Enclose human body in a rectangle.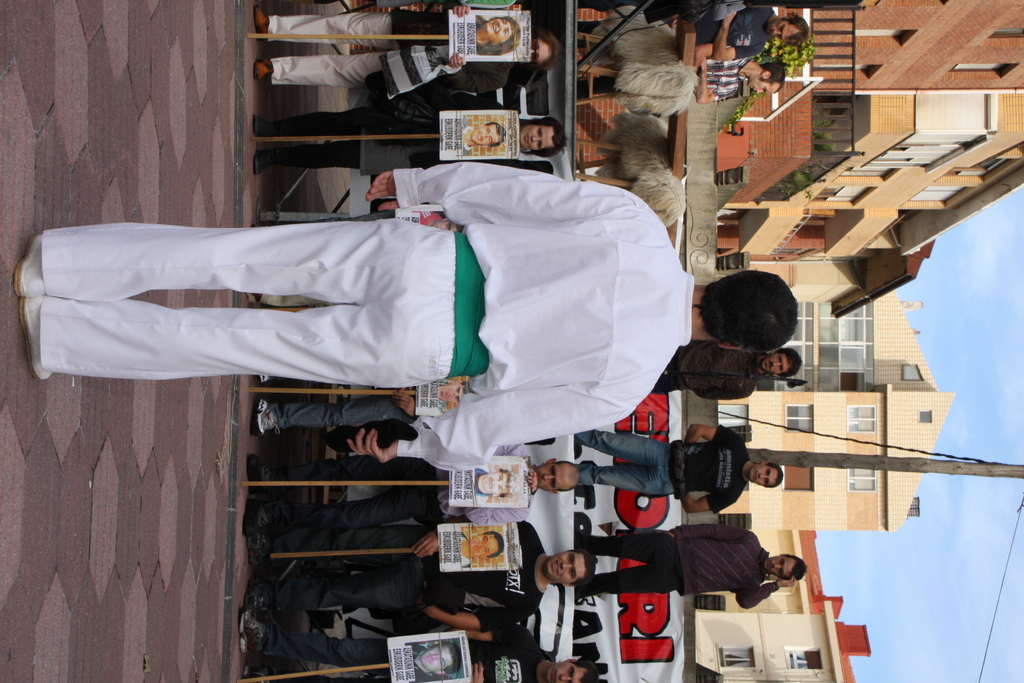
Rect(575, 523, 793, 605).
